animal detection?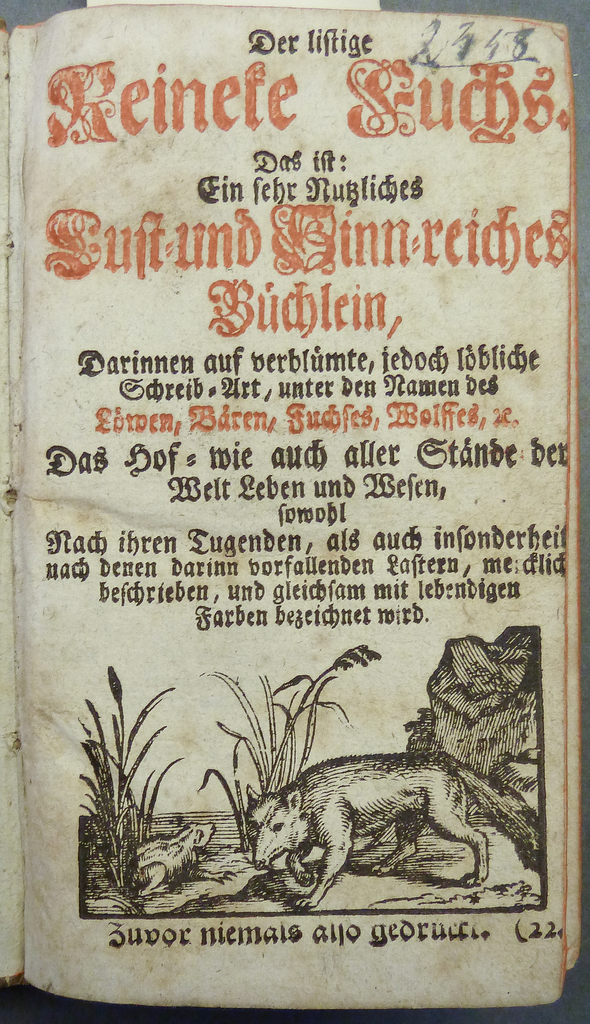
{"x1": 242, "y1": 753, "x2": 543, "y2": 910}
